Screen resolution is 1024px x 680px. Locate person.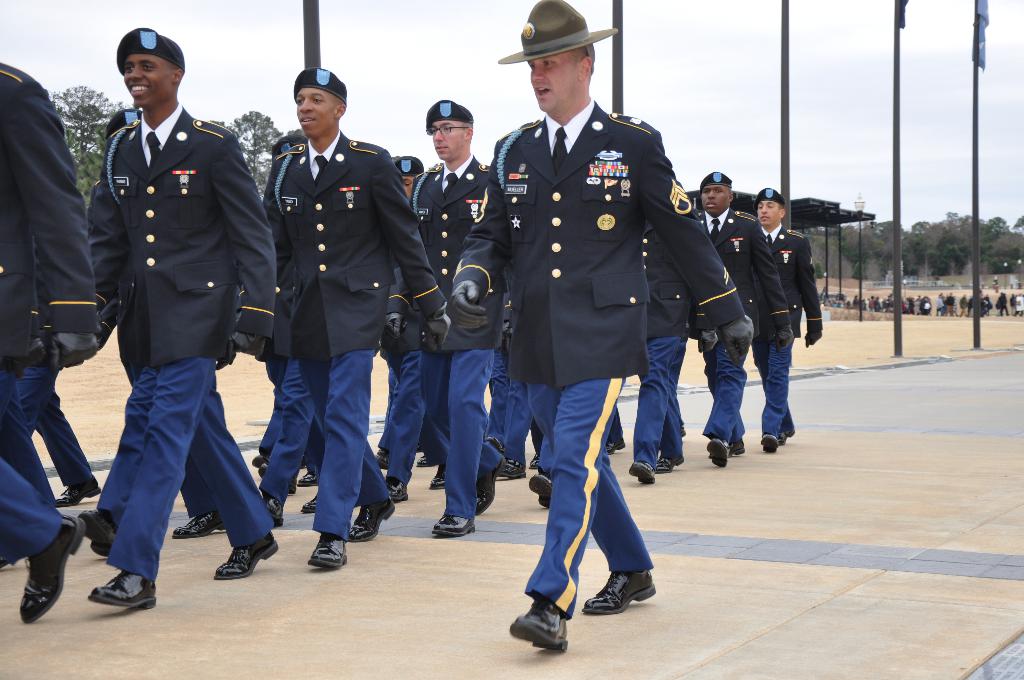
box=[268, 58, 451, 569].
